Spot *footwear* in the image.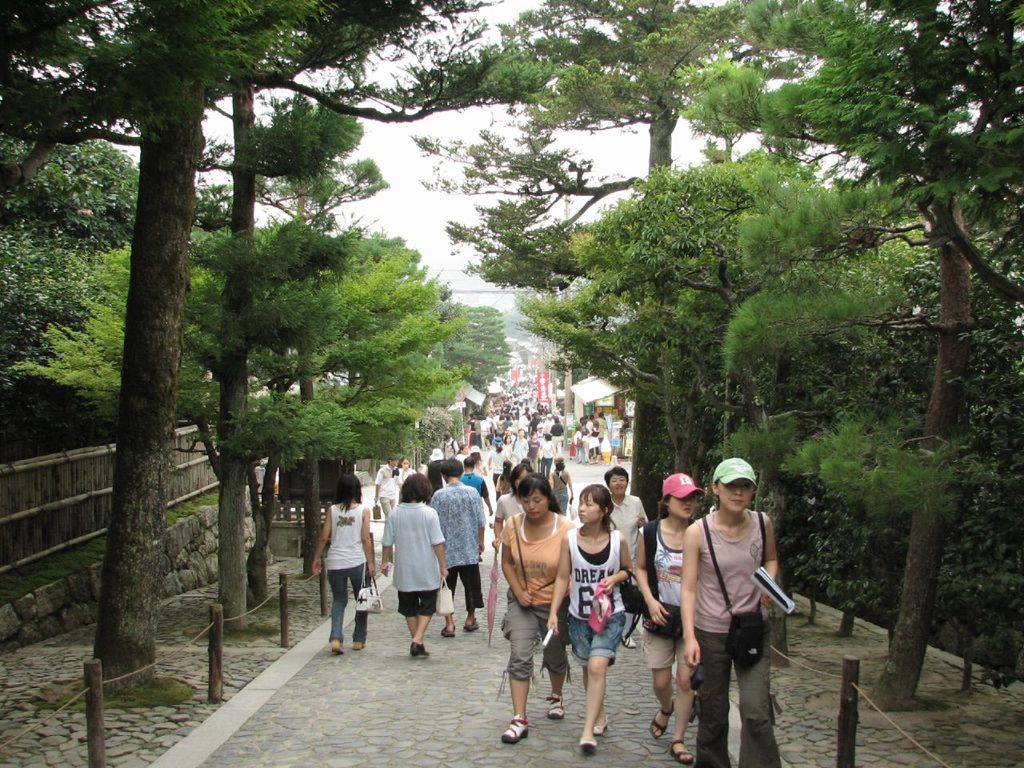
*footwear* found at 468, 624, 474, 630.
